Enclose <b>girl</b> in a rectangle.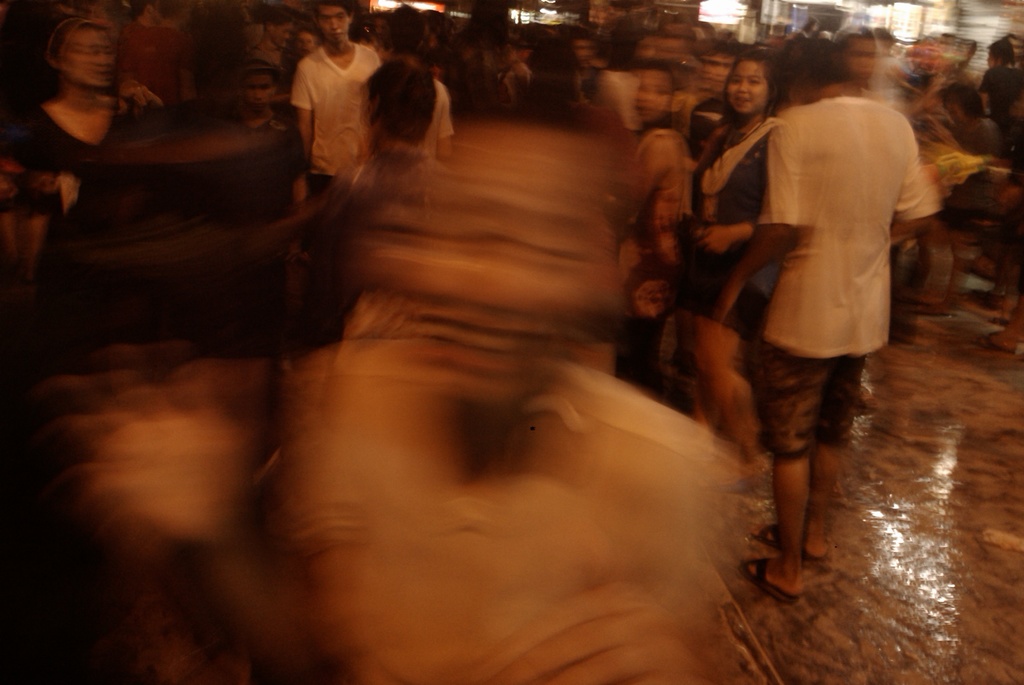
x1=682 y1=53 x2=780 y2=474.
